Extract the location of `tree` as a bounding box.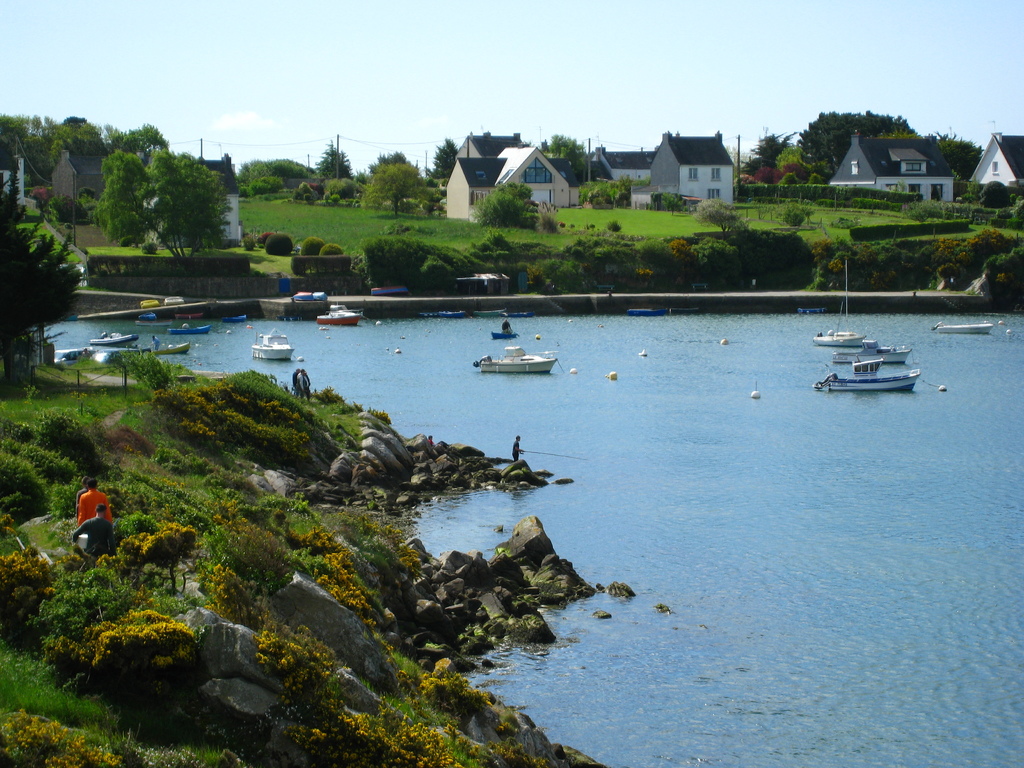
bbox(360, 161, 432, 216).
